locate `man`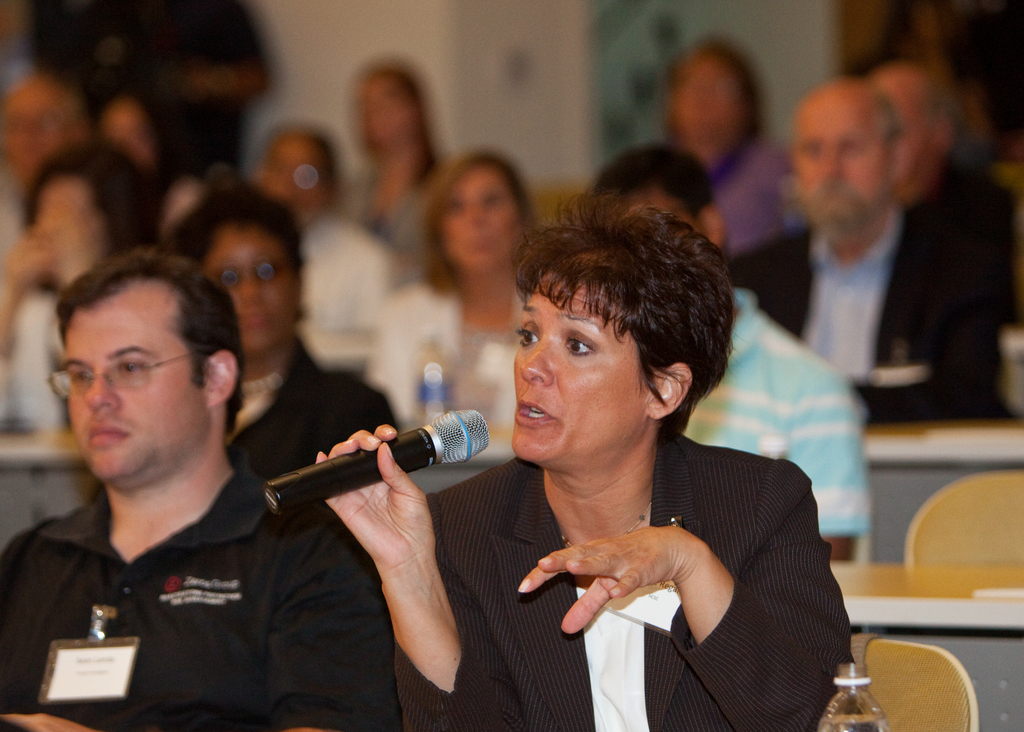
<box>726,82,1023,420</box>
